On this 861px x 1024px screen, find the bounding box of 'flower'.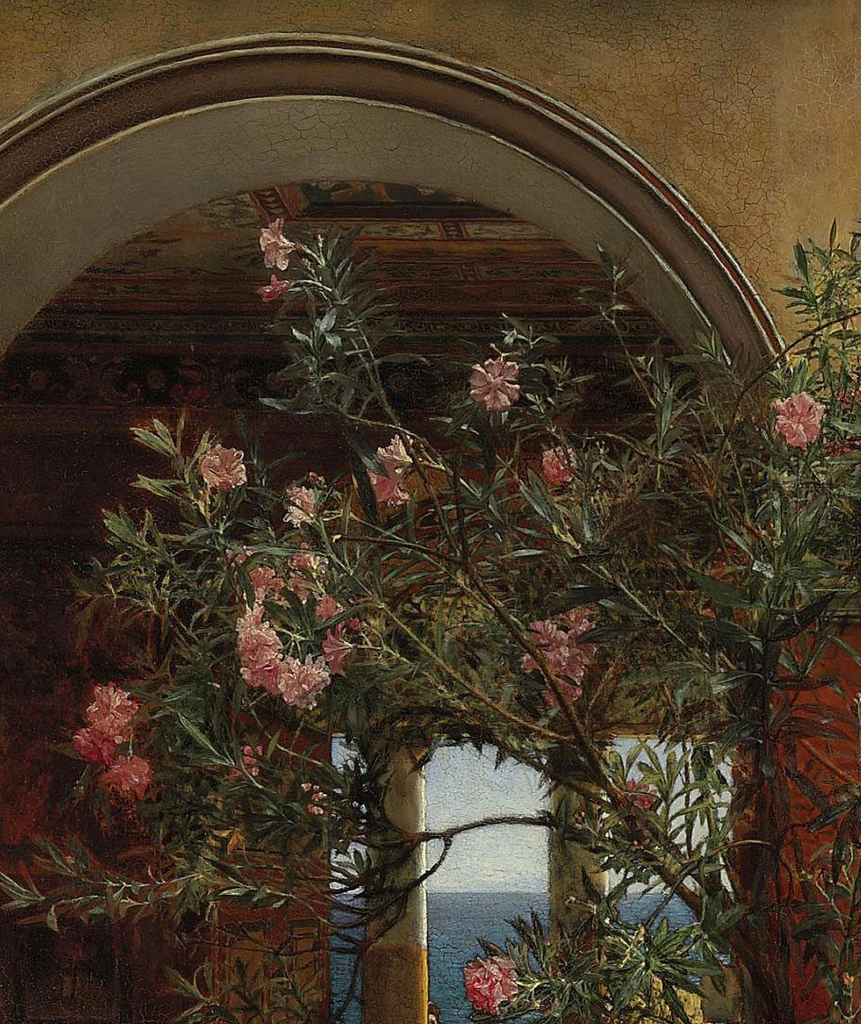
Bounding box: box=[771, 391, 827, 445].
